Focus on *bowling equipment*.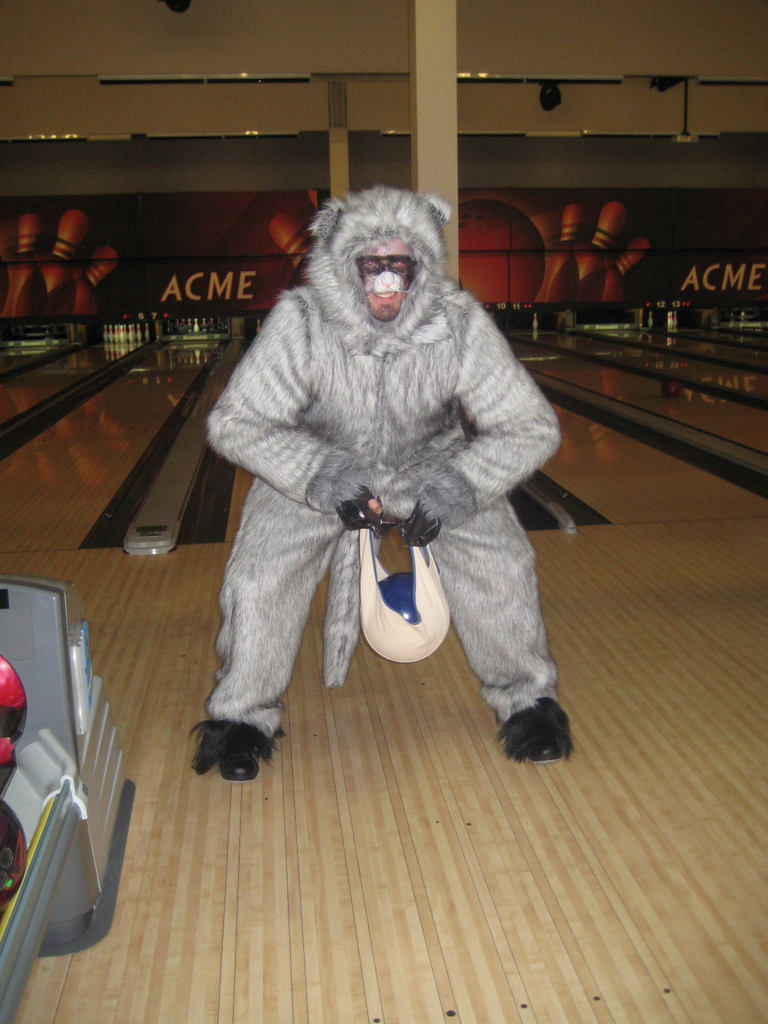
Focused at x1=143 y1=322 x2=151 y2=340.
